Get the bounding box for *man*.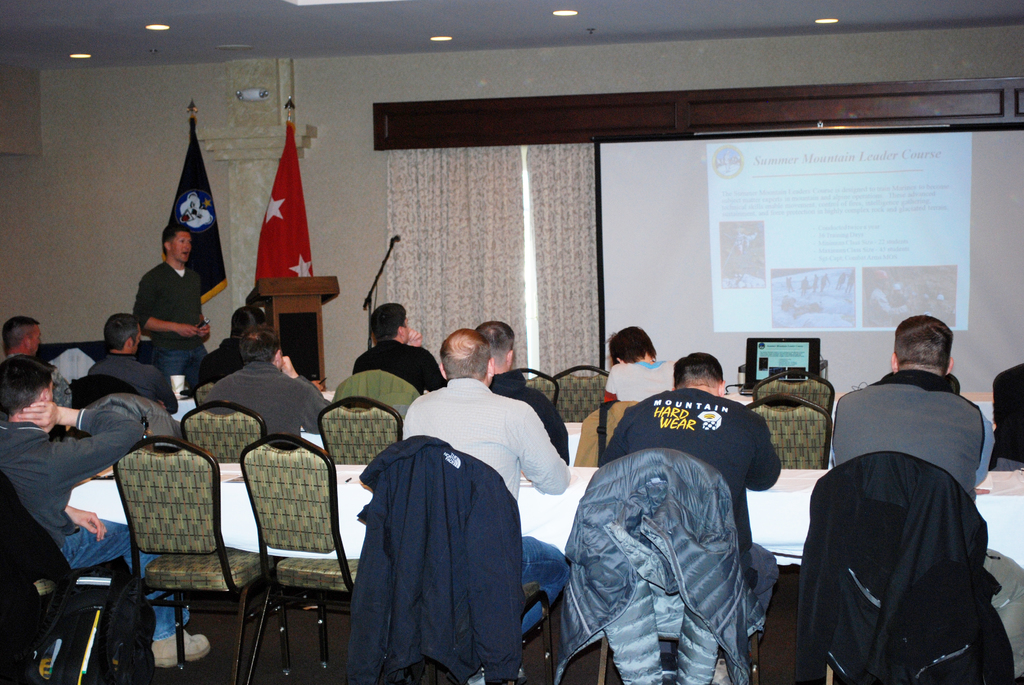
(left=829, top=316, right=993, bottom=505).
